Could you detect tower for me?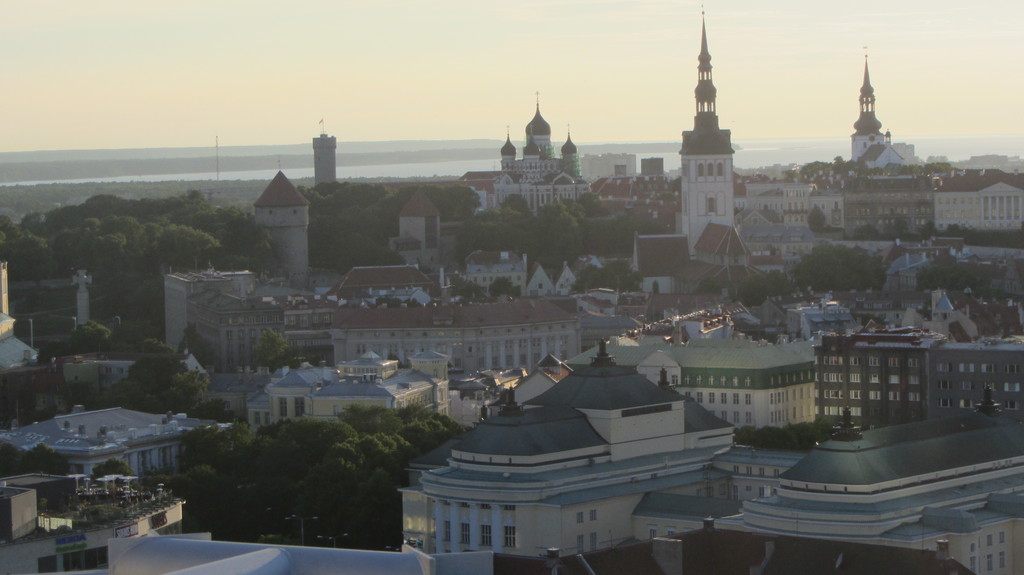
Detection result: BBox(837, 44, 914, 165).
